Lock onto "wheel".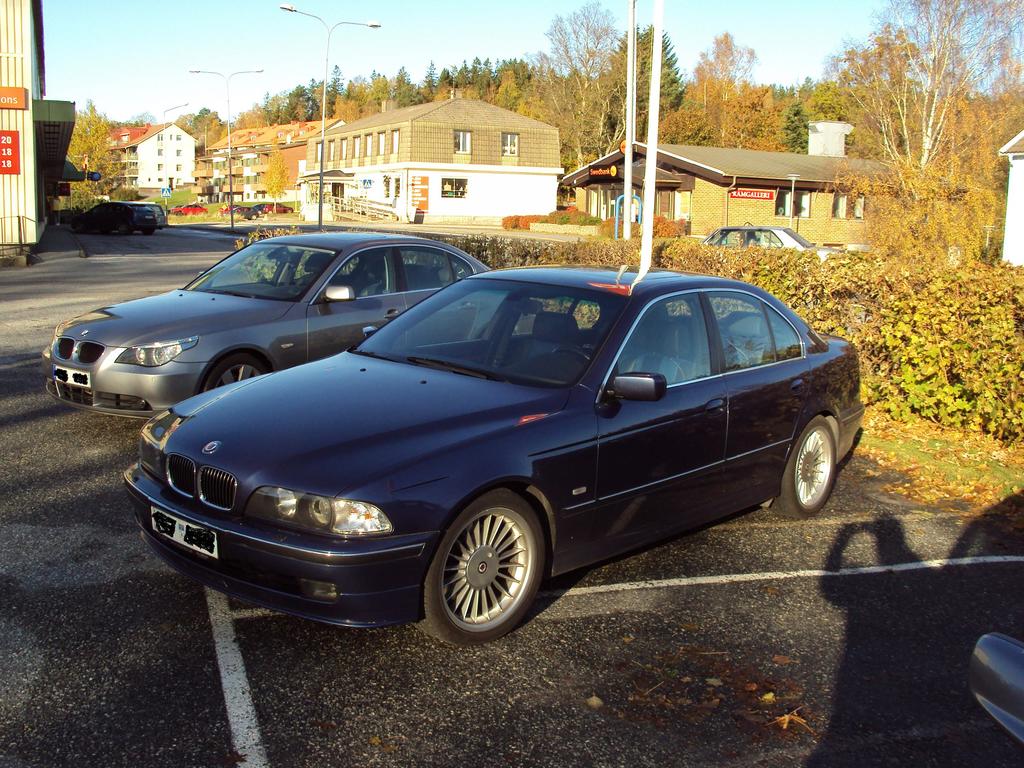
Locked: locate(119, 224, 129, 234).
